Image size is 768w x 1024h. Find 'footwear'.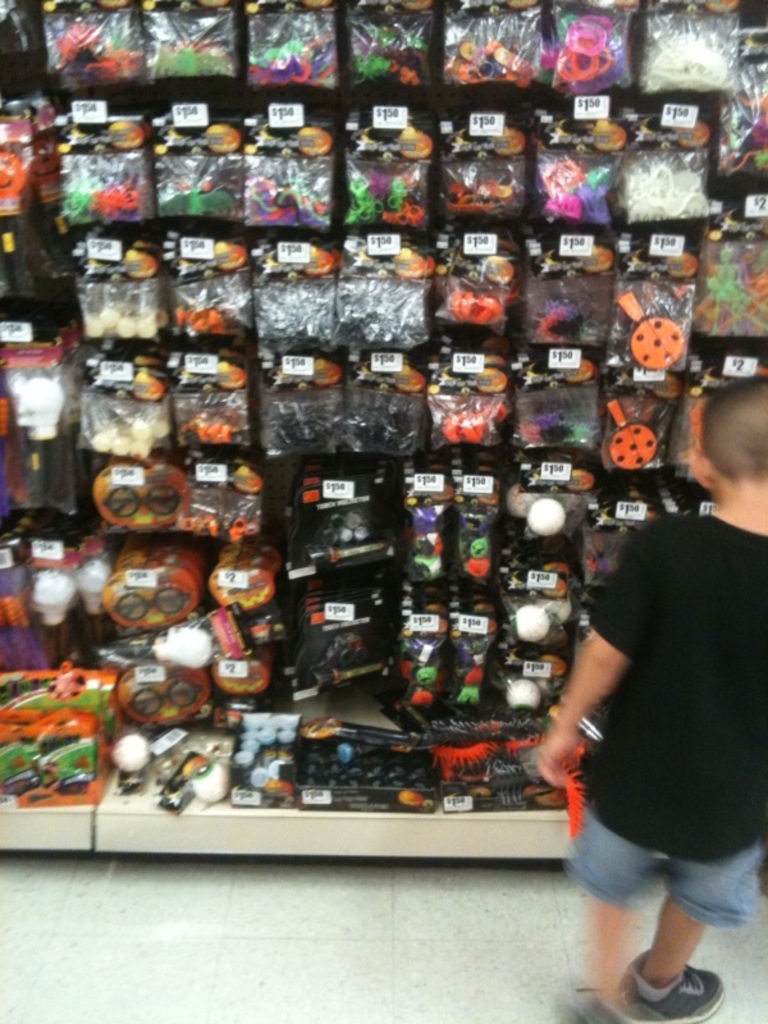
x1=632, y1=948, x2=741, y2=1015.
